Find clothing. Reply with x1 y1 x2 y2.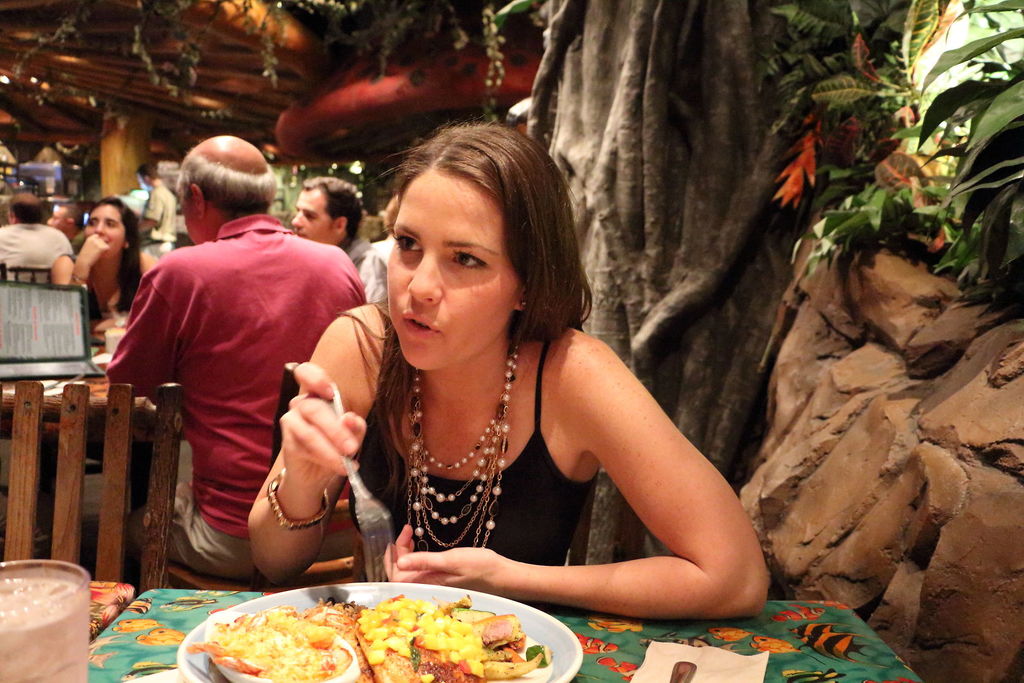
344 231 371 267.
